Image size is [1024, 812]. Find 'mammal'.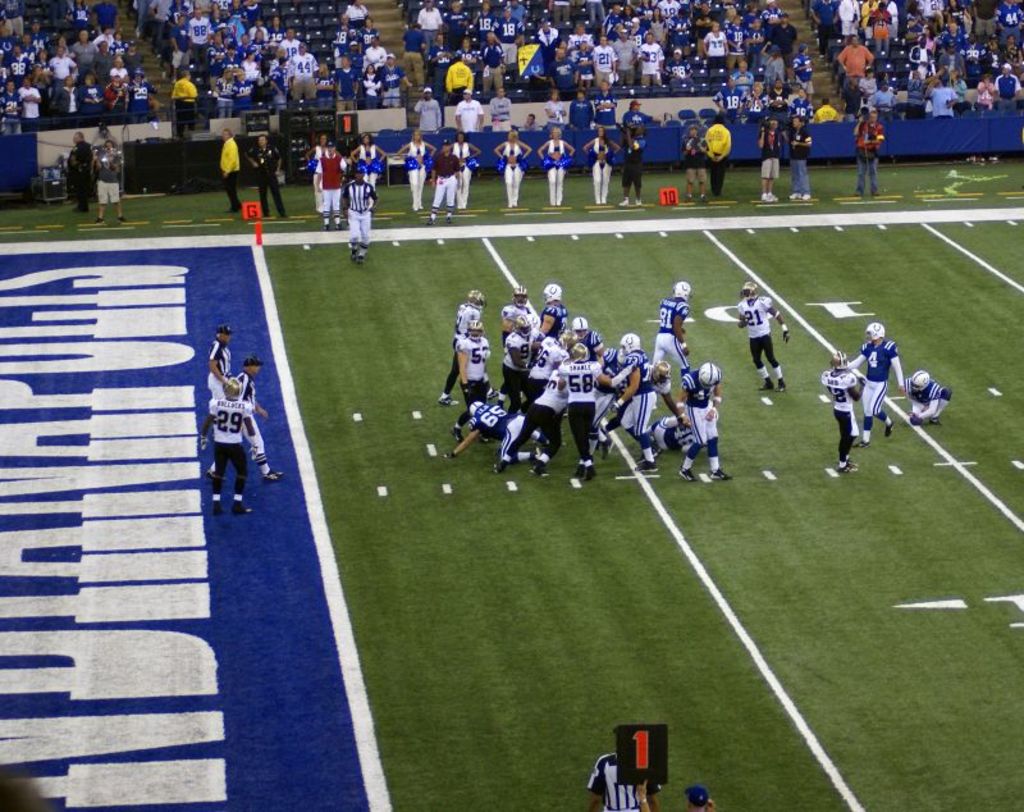
x1=585, y1=751, x2=666, y2=811.
